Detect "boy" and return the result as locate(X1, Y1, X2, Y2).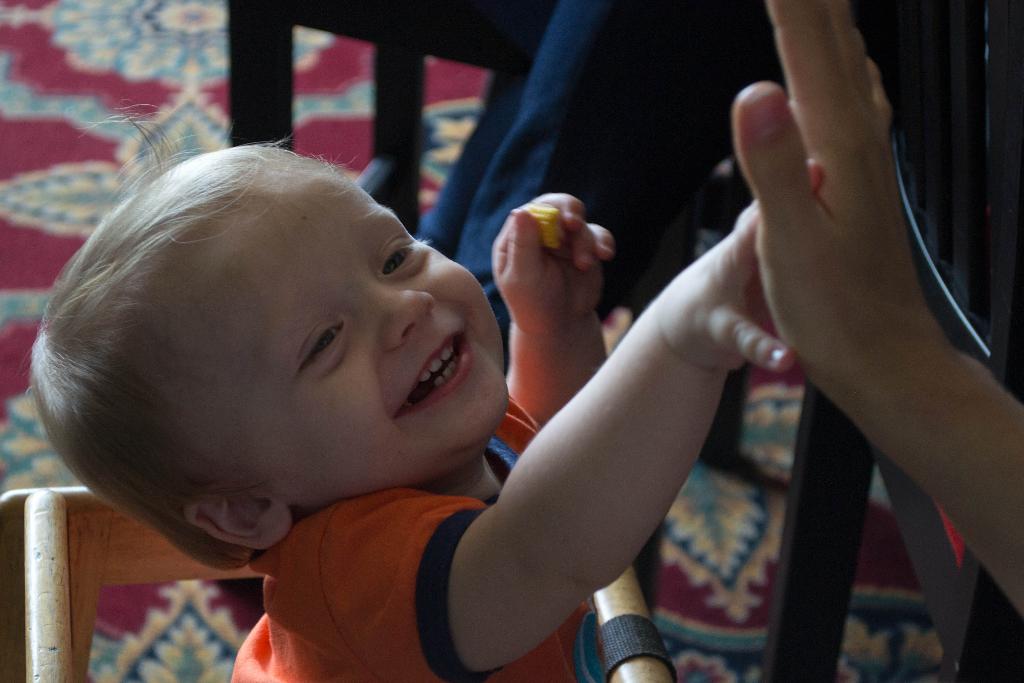
locate(173, 25, 895, 655).
